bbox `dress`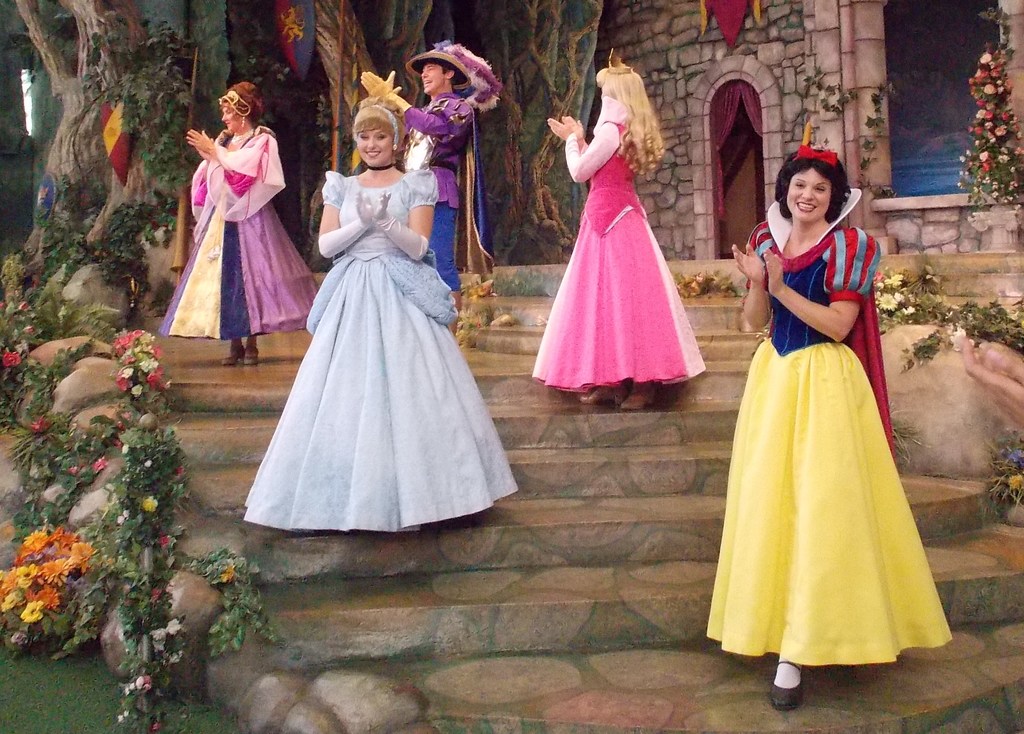
x1=242 y1=167 x2=521 y2=528
